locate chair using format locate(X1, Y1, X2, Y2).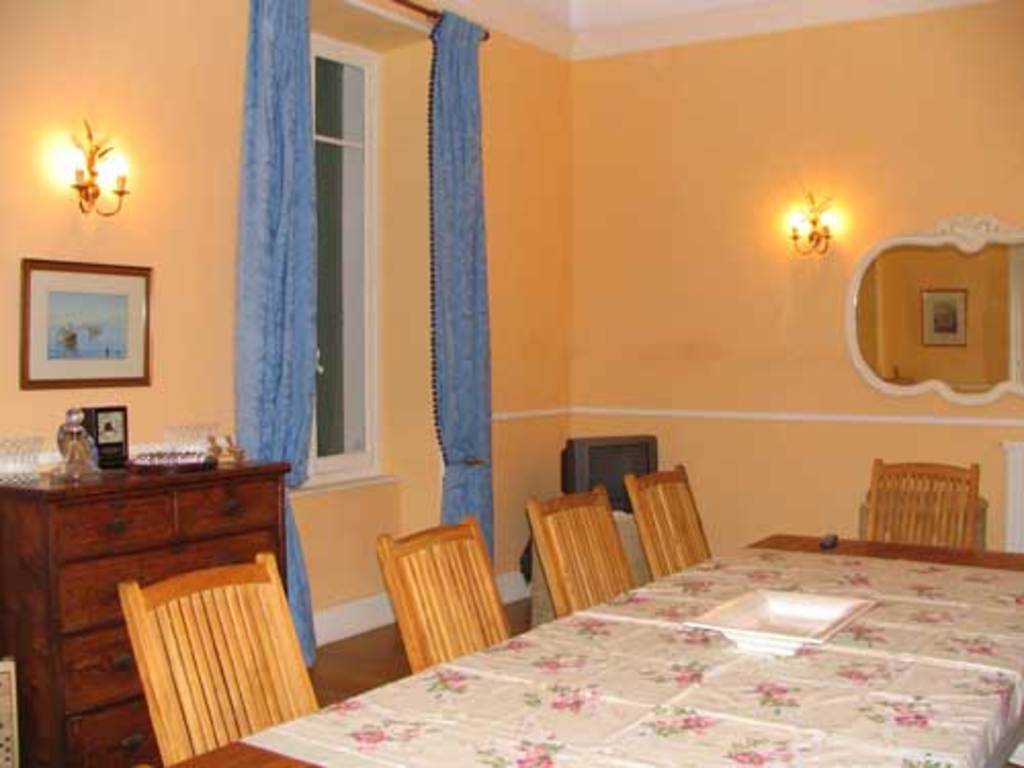
locate(530, 479, 637, 616).
